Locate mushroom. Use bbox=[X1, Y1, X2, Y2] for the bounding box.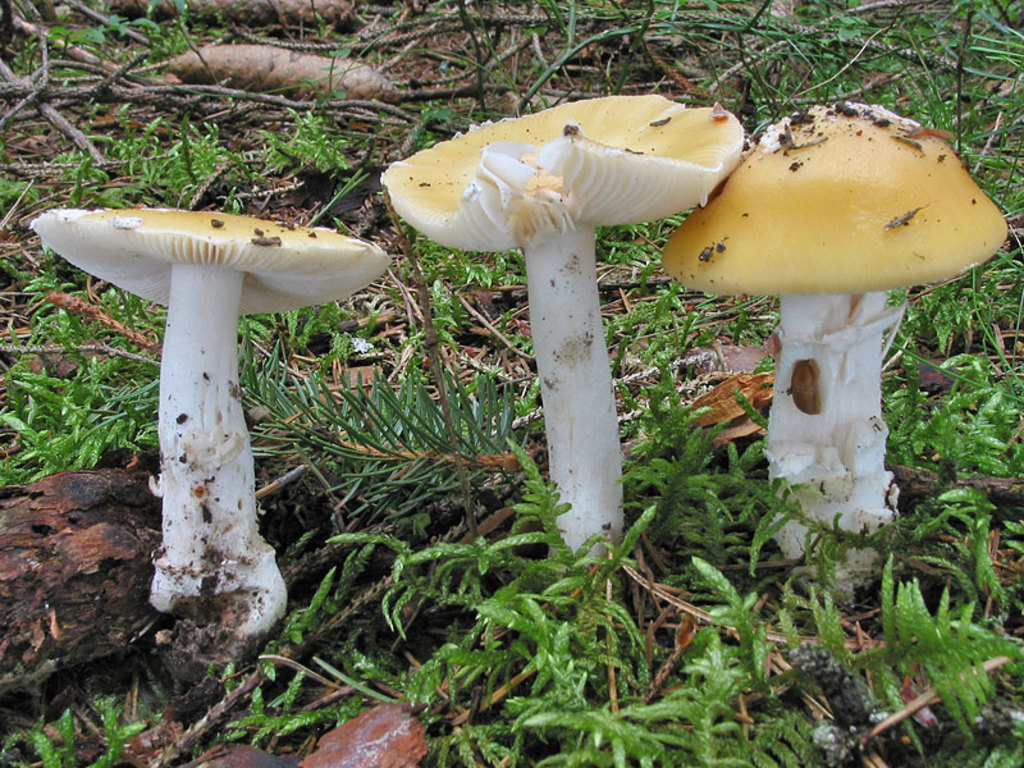
bbox=[379, 92, 736, 585].
